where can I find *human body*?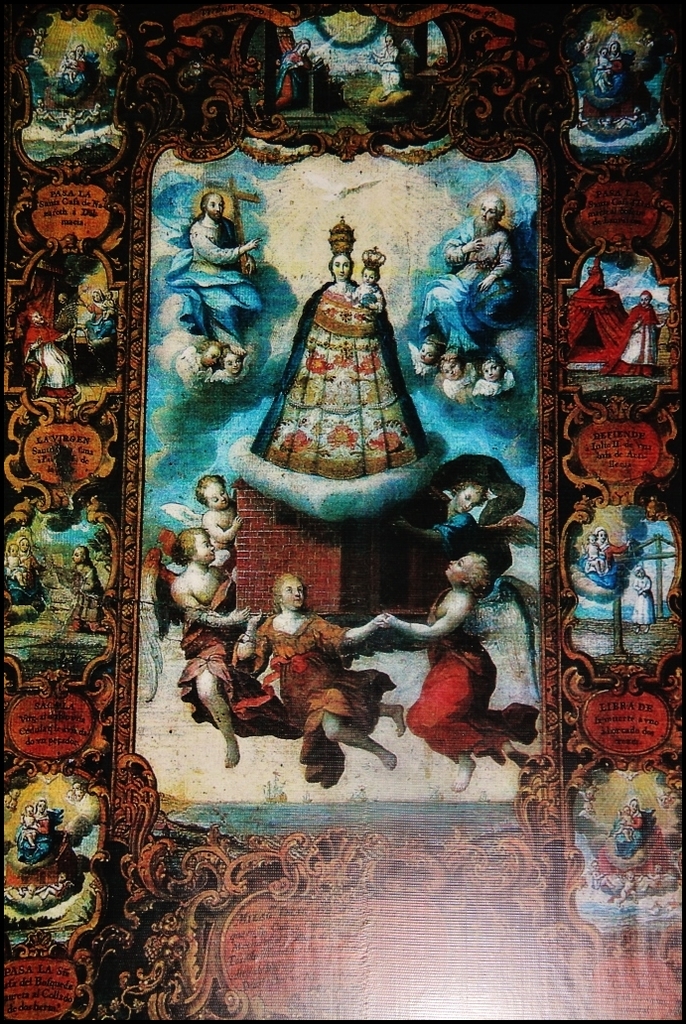
You can find it at (618, 288, 663, 377).
